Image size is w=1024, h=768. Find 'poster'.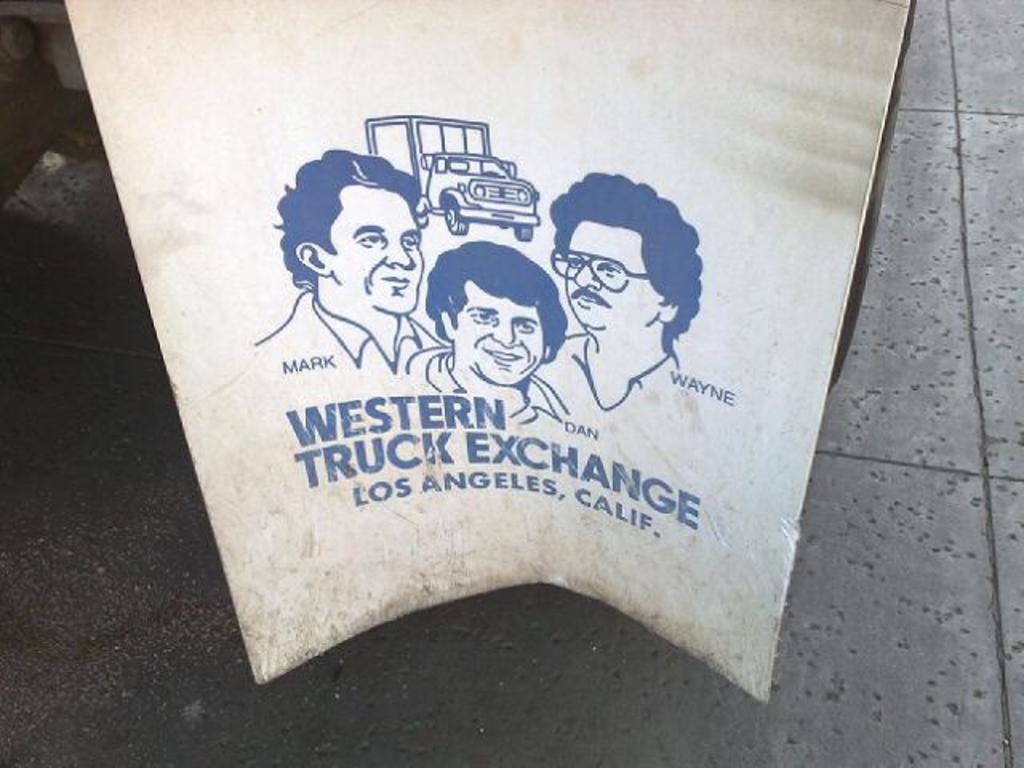
locate(56, 3, 909, 696).
